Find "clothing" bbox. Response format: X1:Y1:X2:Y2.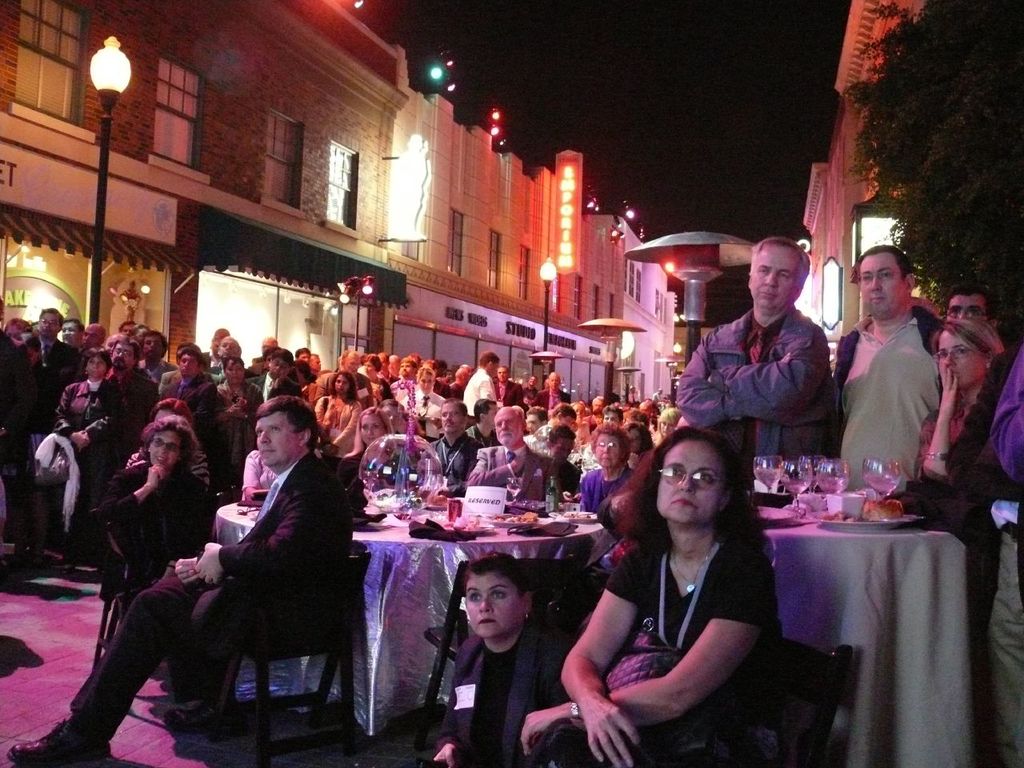
959:344:1023:767.
